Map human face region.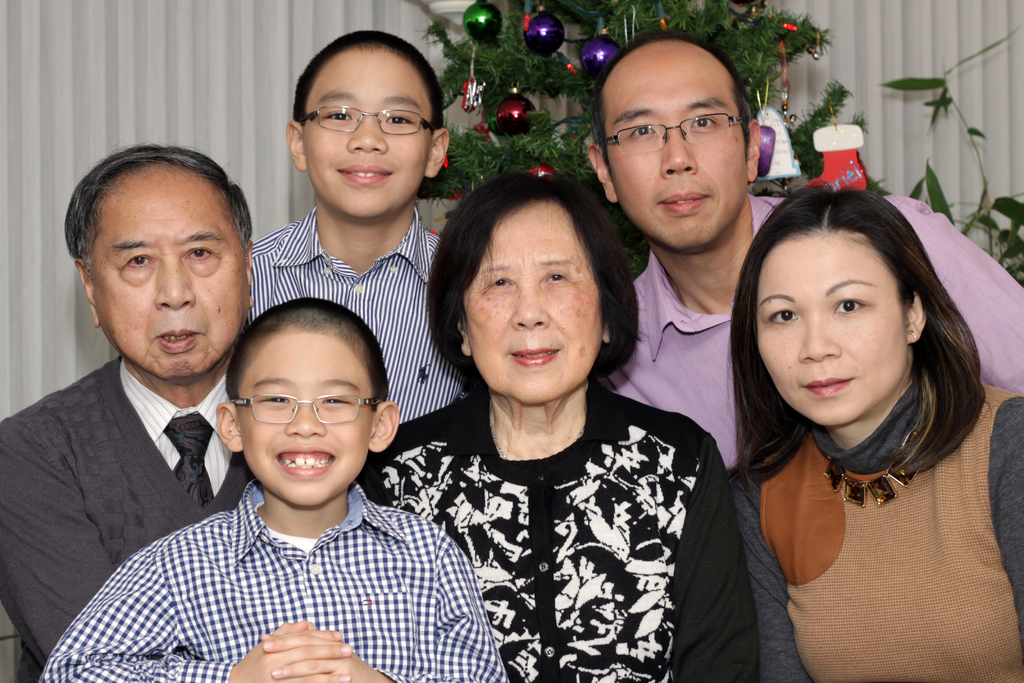
Mapped to <box>461,204,595,404</box>.
